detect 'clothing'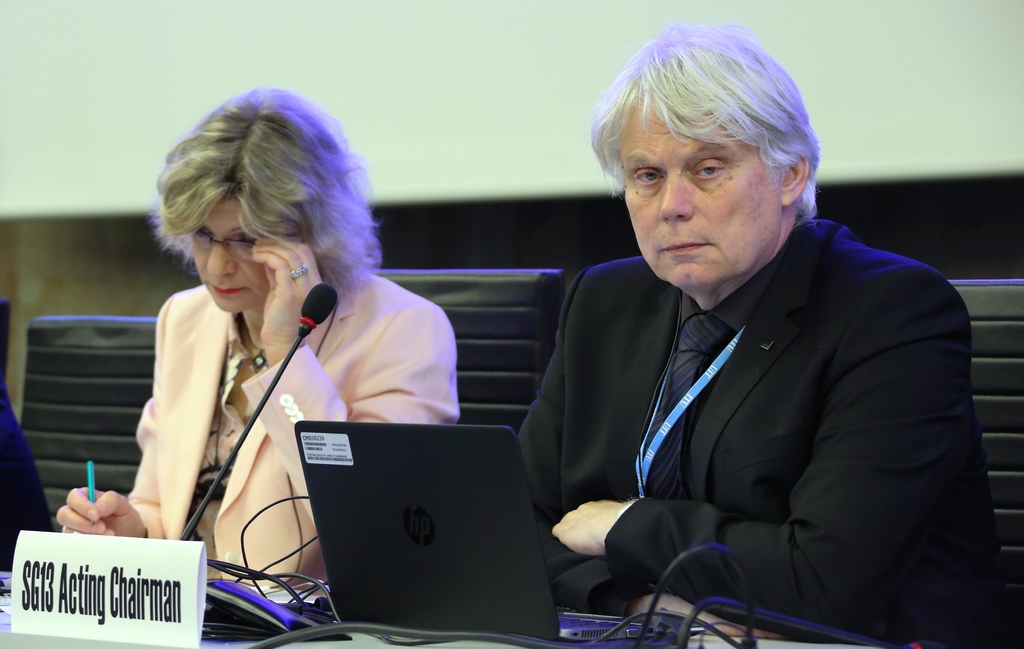
crop(522, 216, 1005, 648)
